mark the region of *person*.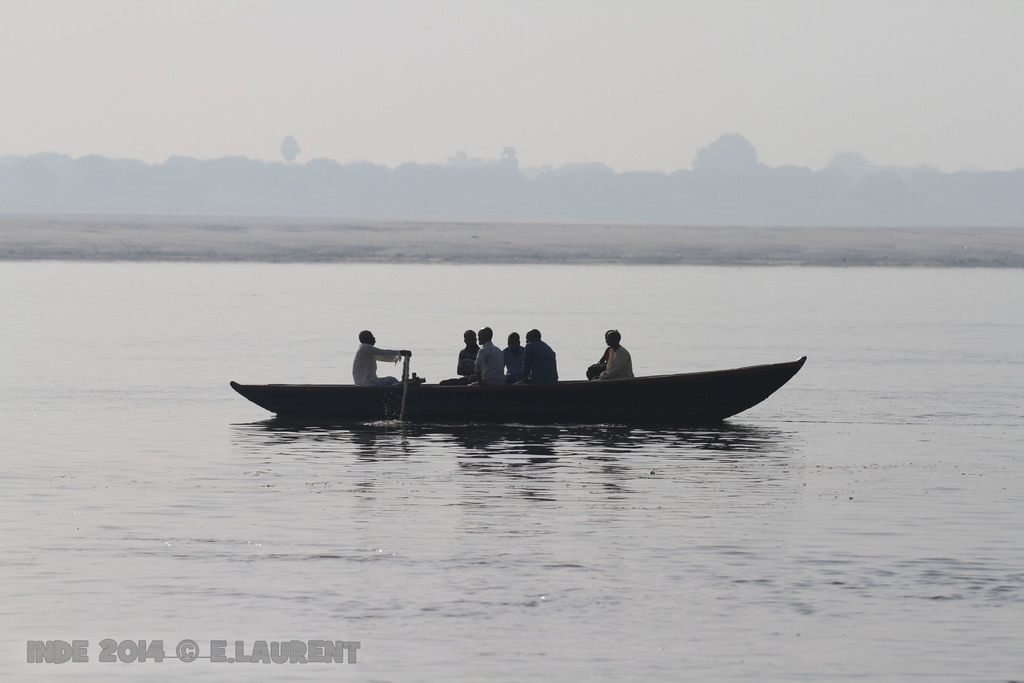
Region: (left=519, top=317, right=557, bottom=383).
